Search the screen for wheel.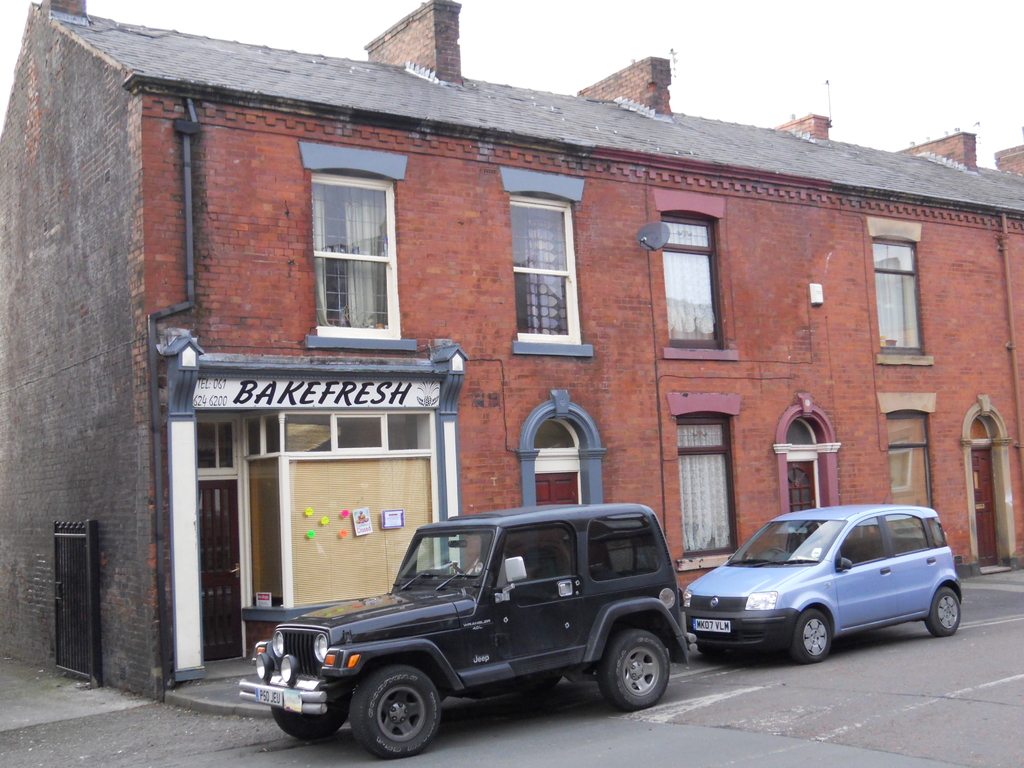
Found at [left=925, top=586, right=962, bottom=636].
